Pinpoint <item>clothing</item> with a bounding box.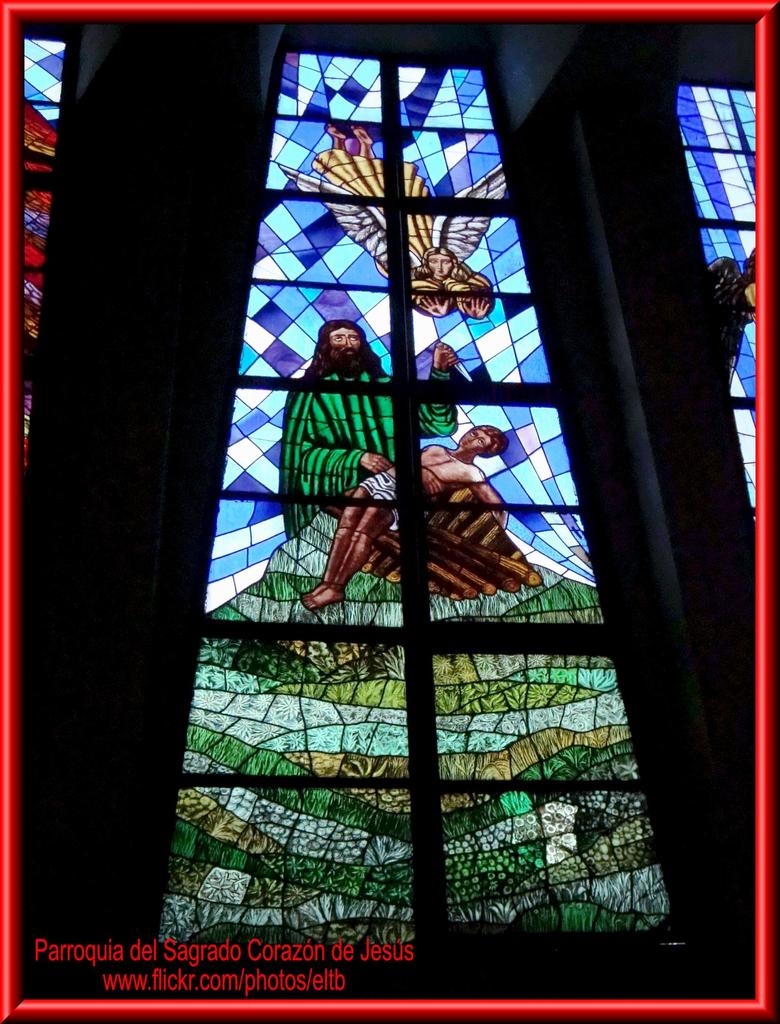
bbox=(359, 468, 399, 533).
